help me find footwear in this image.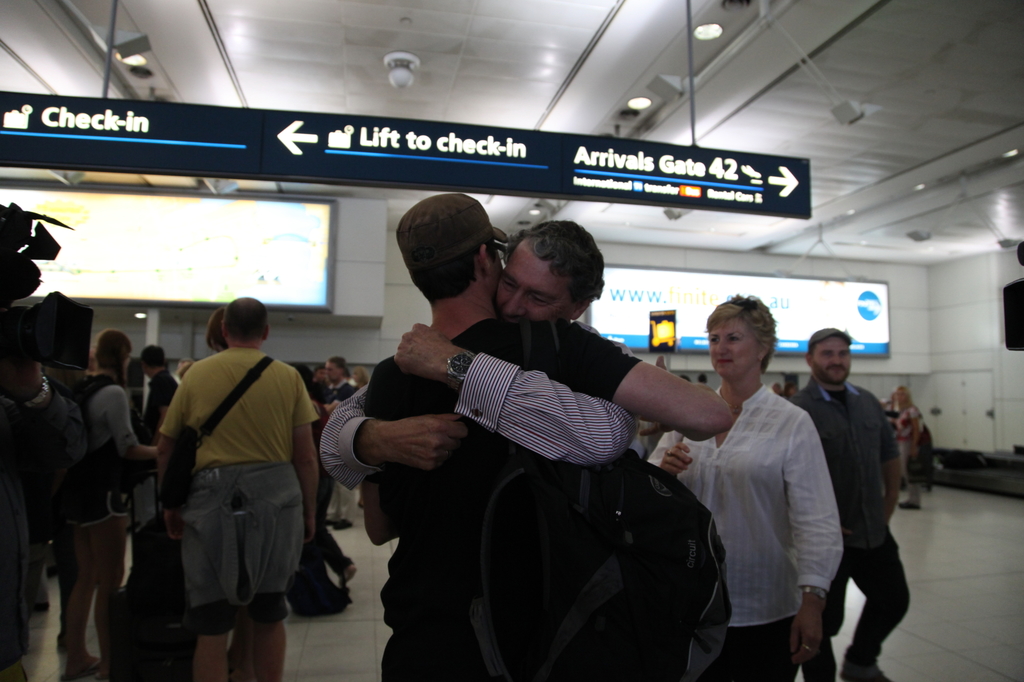
Found it: box(898, 502, 919, 512).
